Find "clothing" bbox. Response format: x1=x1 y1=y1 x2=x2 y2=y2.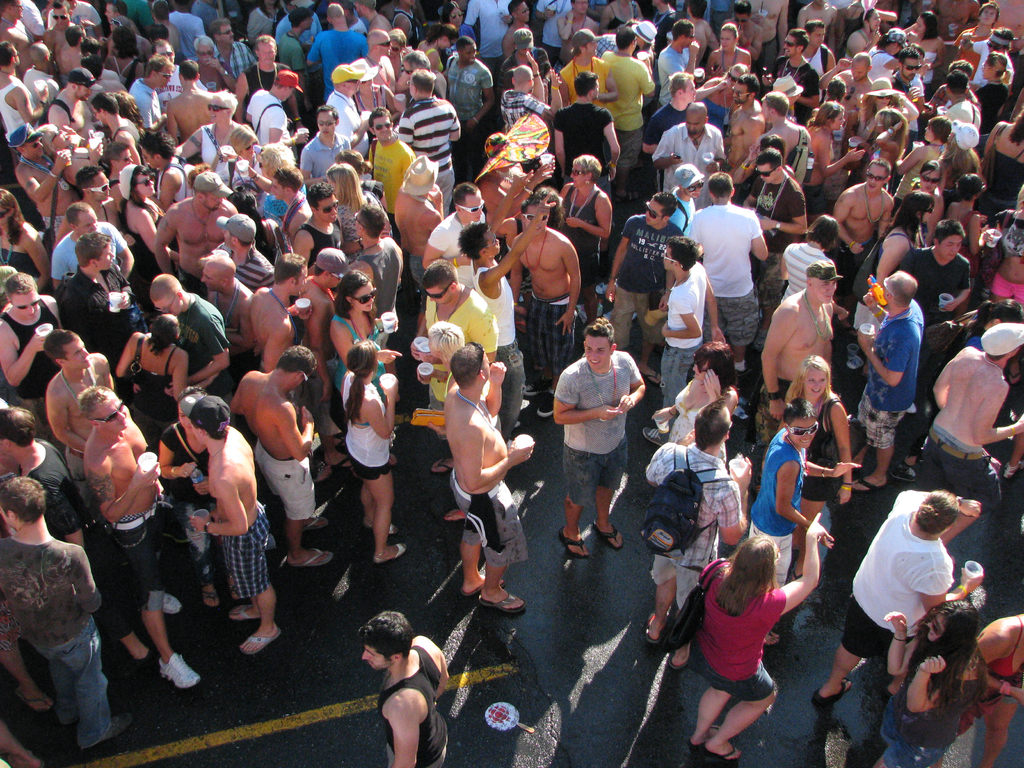
x1=156 y1=429 x2=224 y2=584.
